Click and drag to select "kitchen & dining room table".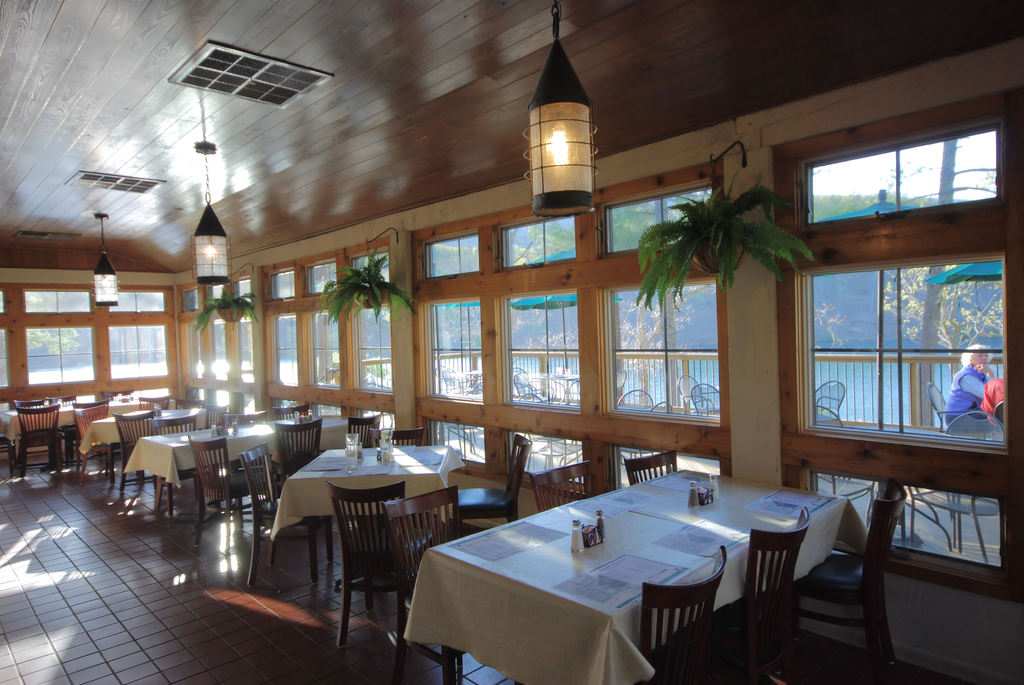
Selection: bbox=[400, 443, 918, 677].
